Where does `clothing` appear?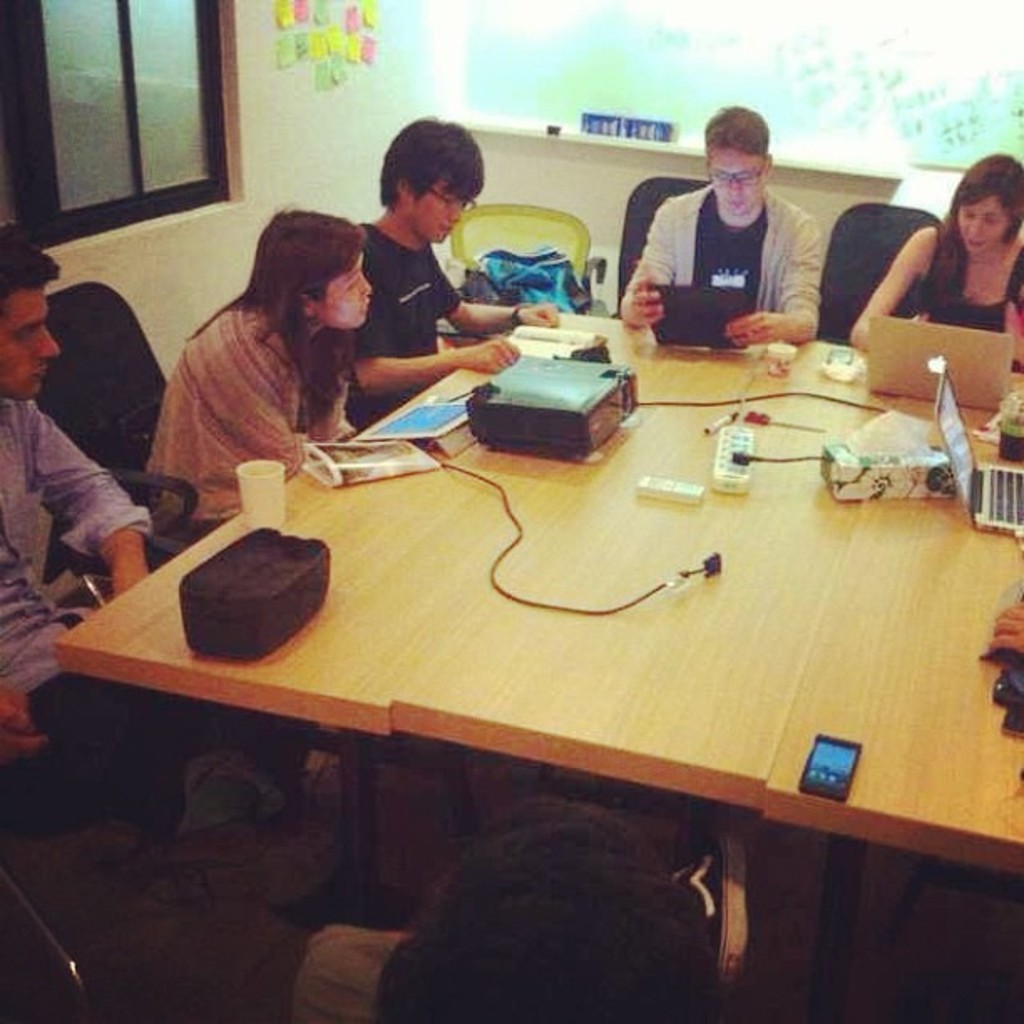
Appears at bbox=(281, 924, 395, 1022).
